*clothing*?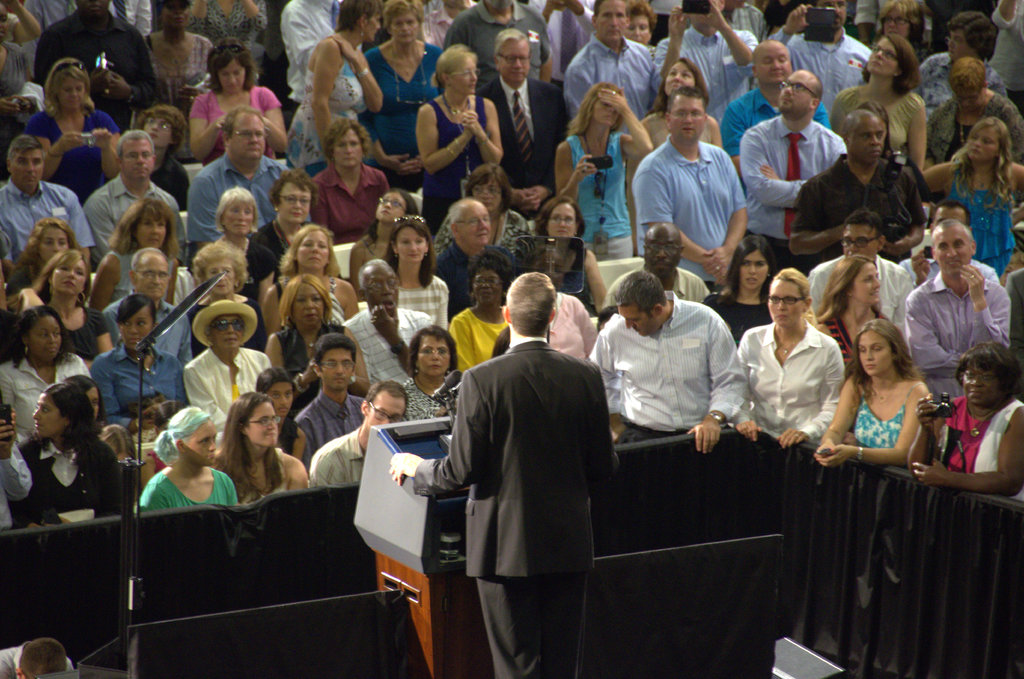
[852,382,916,451]
